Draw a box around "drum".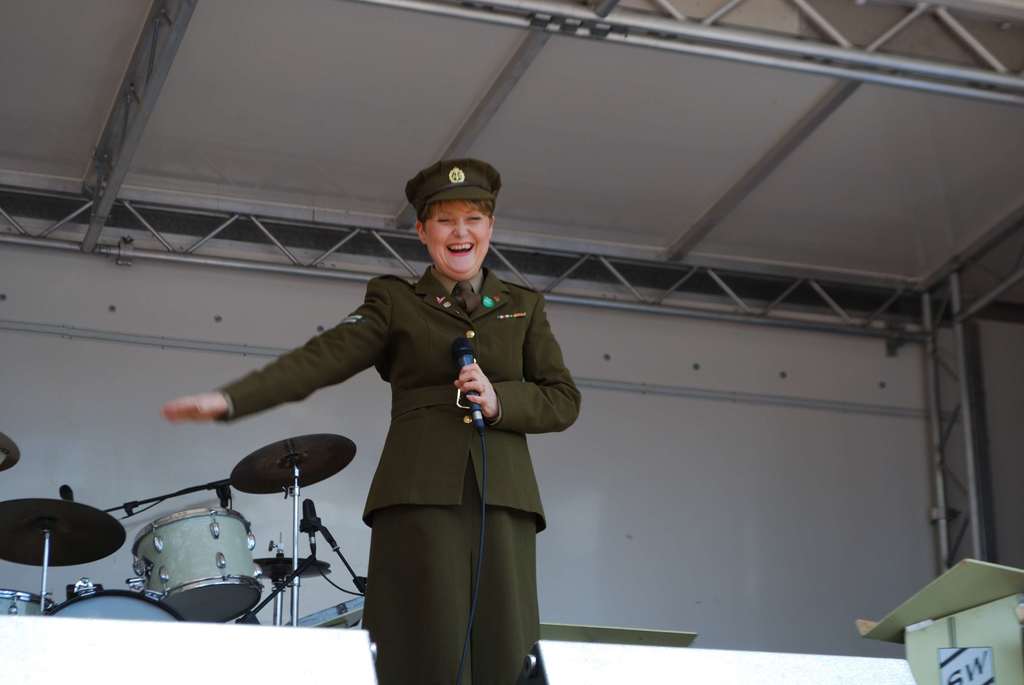
47, 588, 184, 627.
